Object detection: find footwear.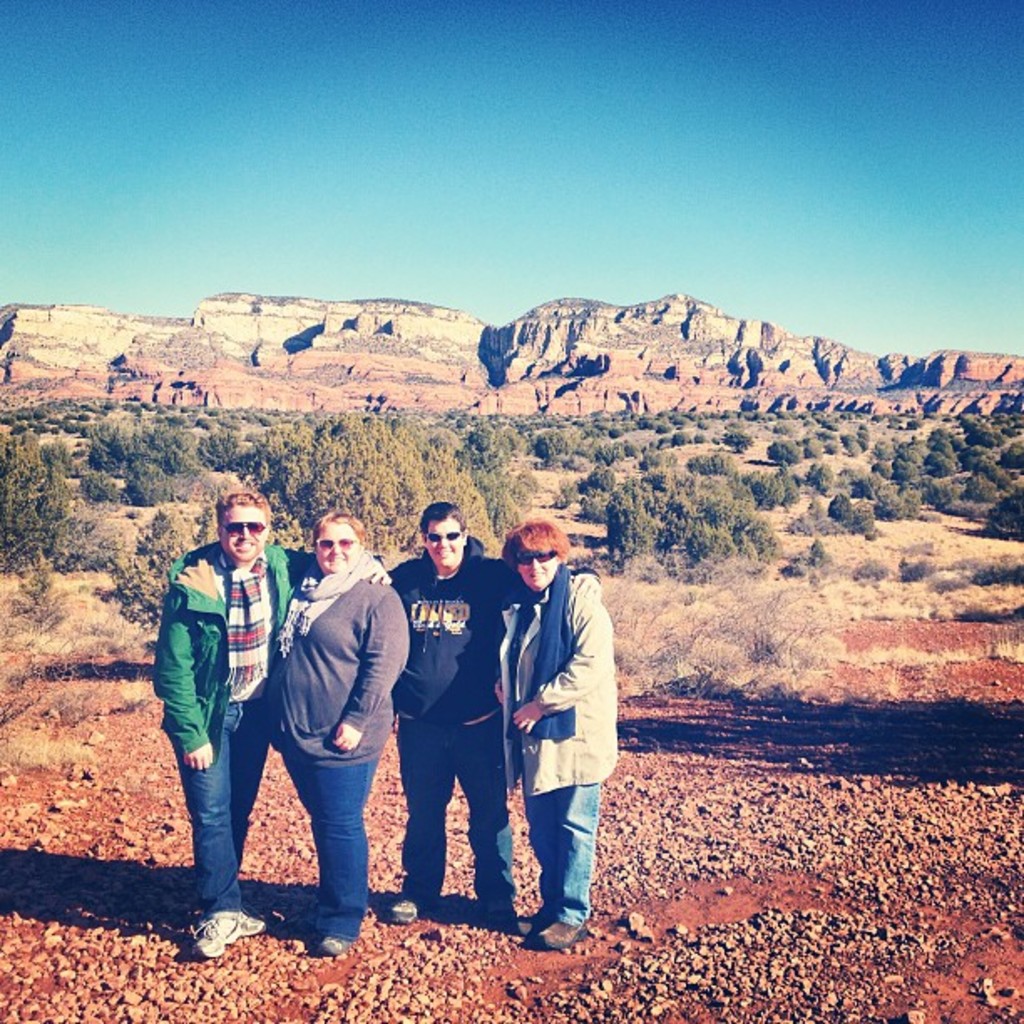
517,912,557,940.
